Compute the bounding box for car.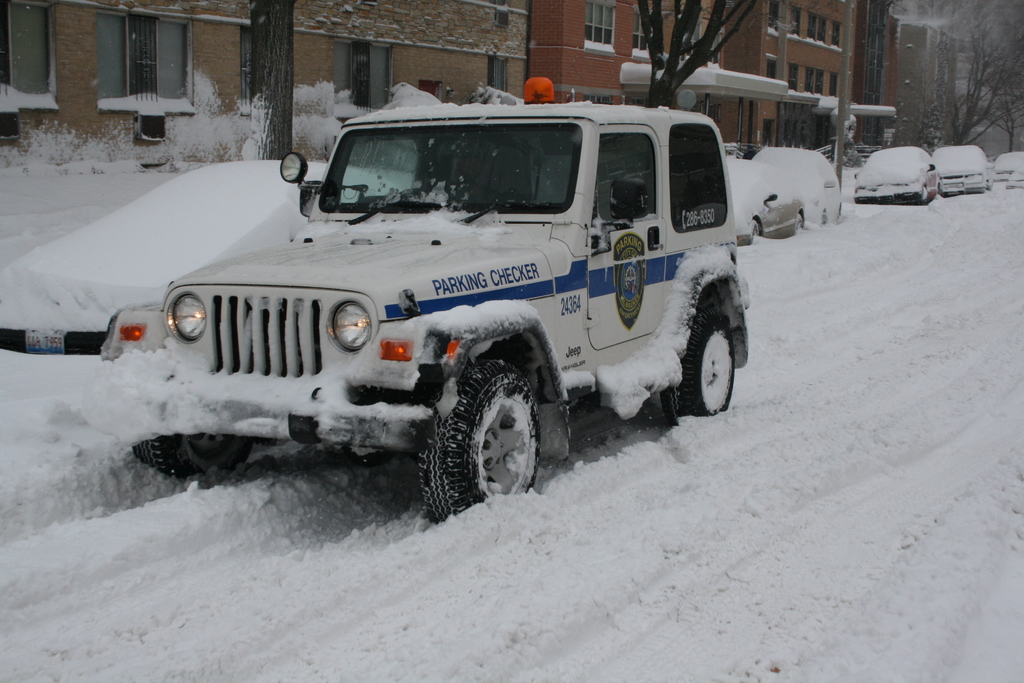
bbox=[1007, 161, 1023, 190].
